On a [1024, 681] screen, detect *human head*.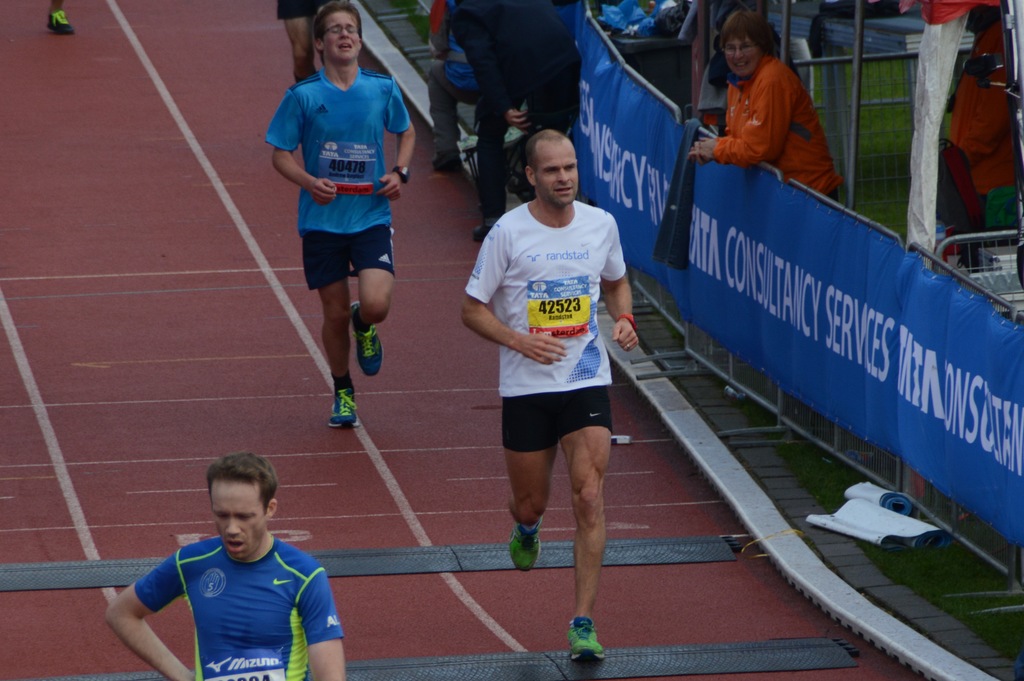
bbox=(715, 8, 781, 83).
